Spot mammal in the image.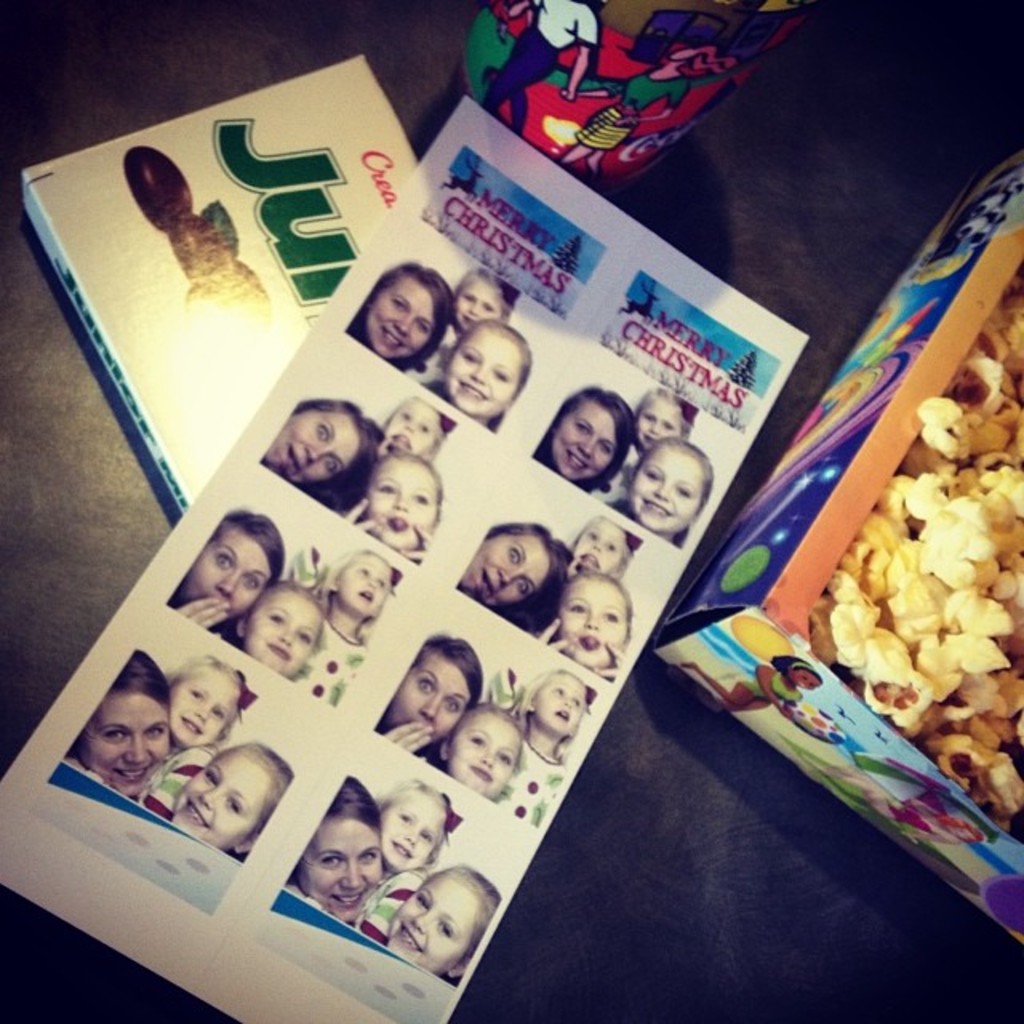
mammal found at BBox(376, 629, 483, 768).
